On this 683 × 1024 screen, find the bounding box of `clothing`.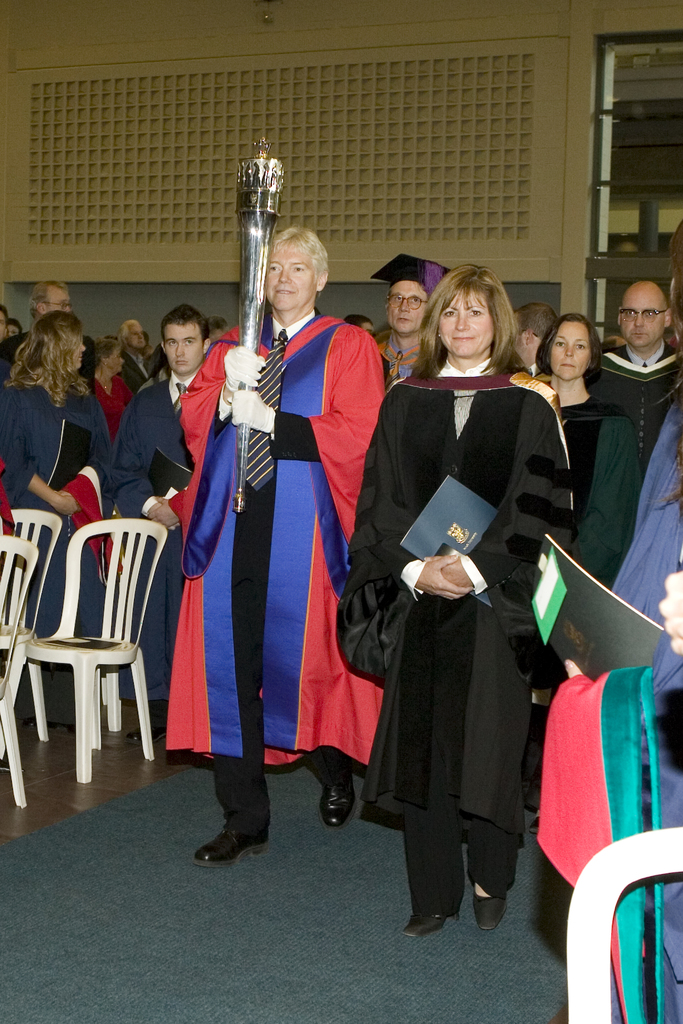
Bounding box: detection(354, 342, 566, 910).
